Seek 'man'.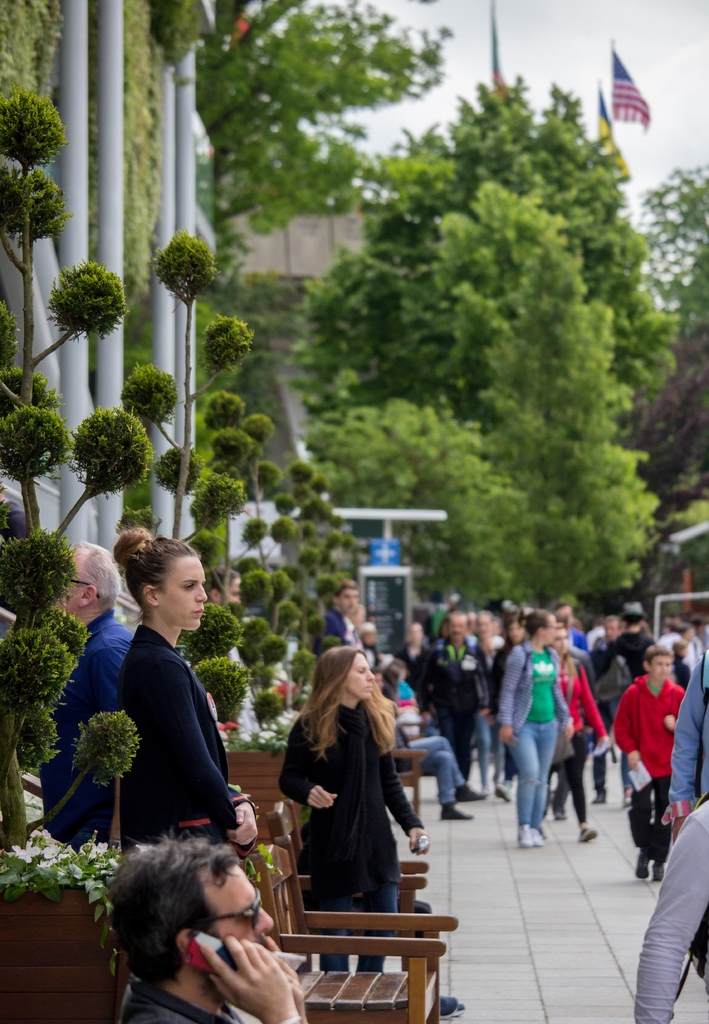
bbox(657, 614, 693, 665).
